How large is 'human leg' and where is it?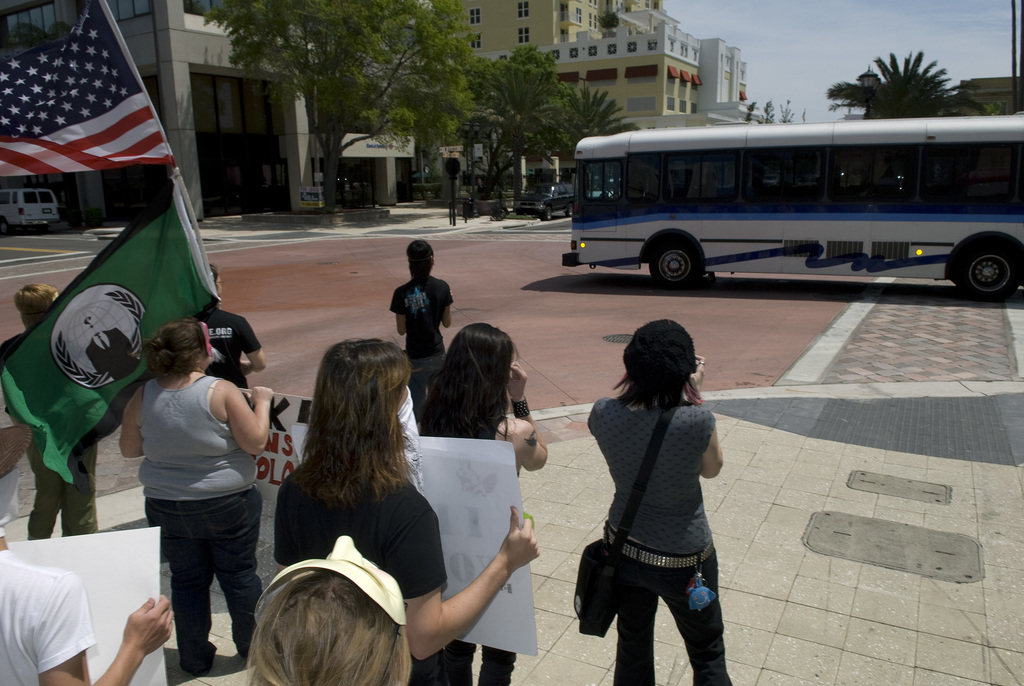
Bounding box: bbox(146, 501, 218, 675).
